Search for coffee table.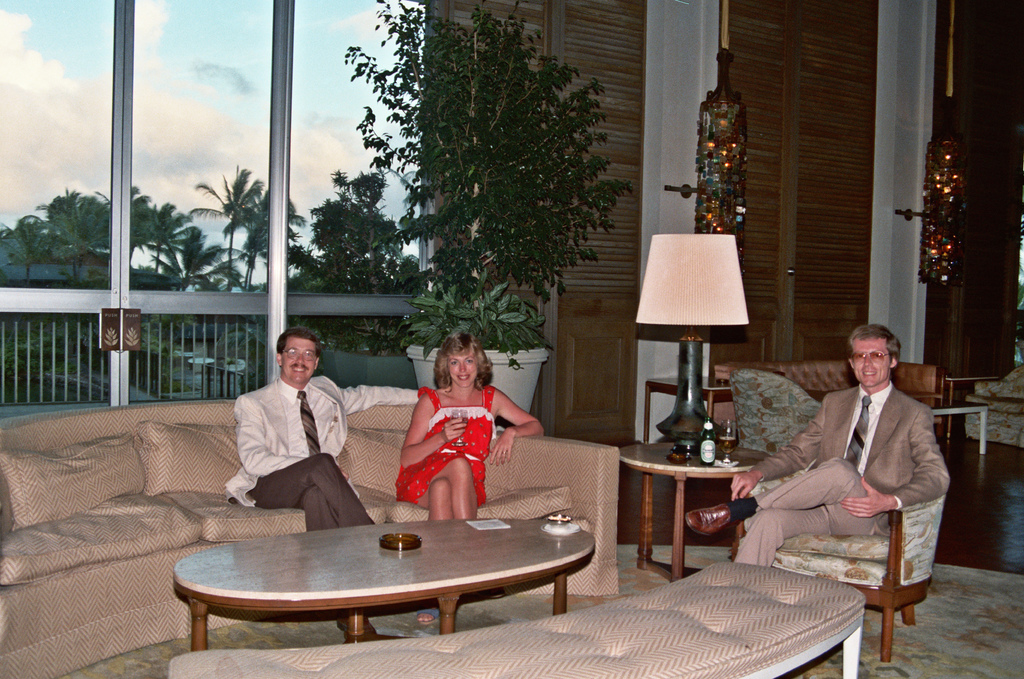
Found at box(180, 504, 644, 661).
